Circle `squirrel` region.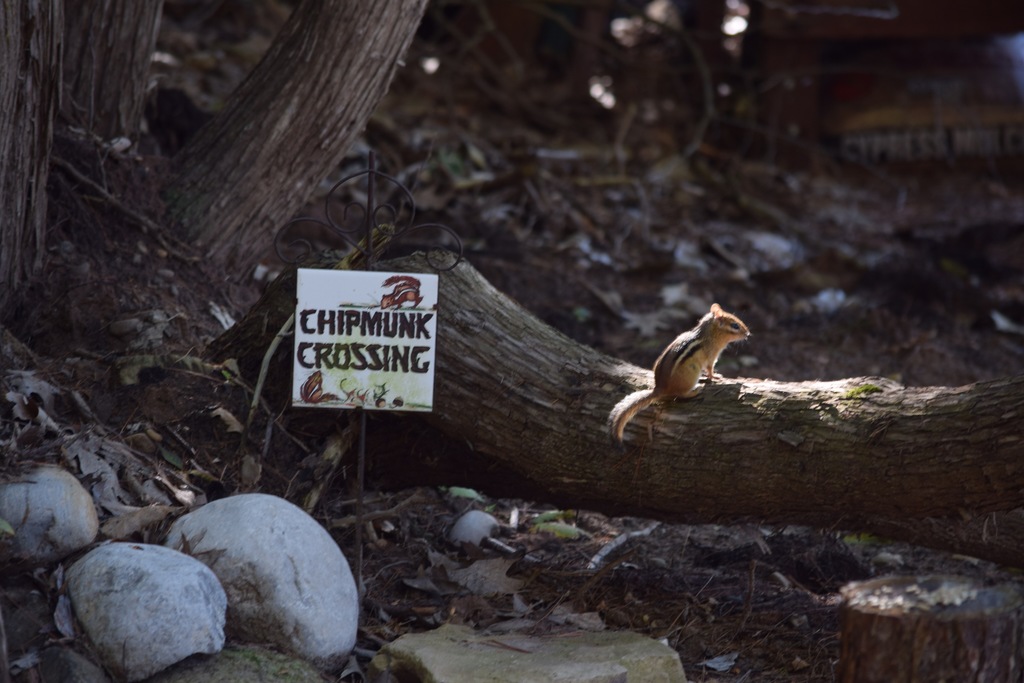
Region: {"x1": 596, "y1": 293, "x2": 758, "y2": 457}.
